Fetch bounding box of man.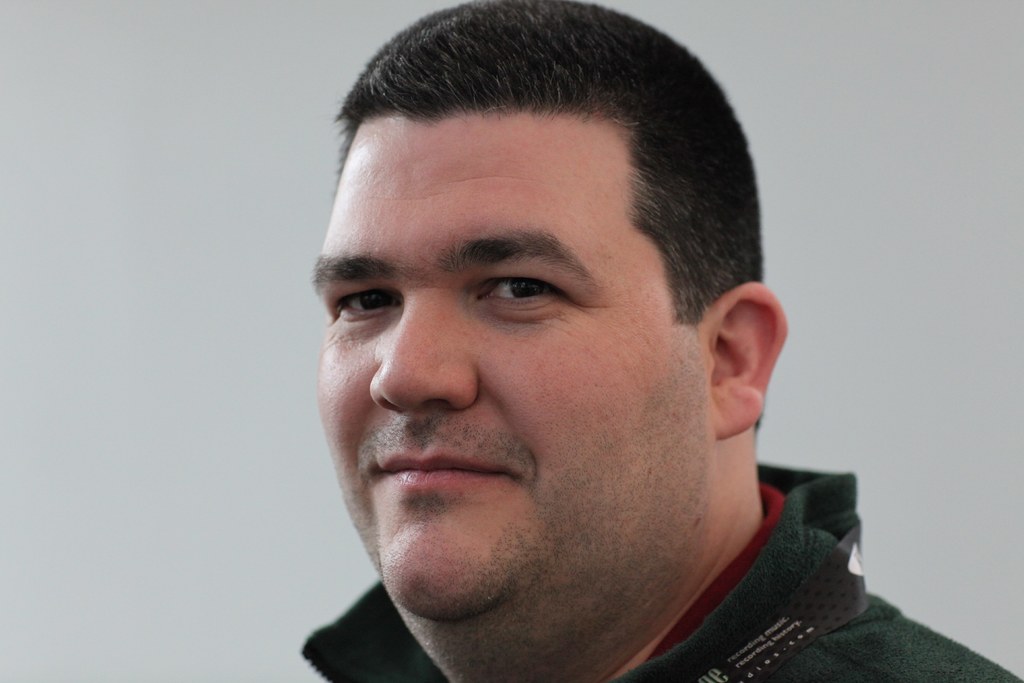
Bbox: select_region(179, 0, 904, 682).
